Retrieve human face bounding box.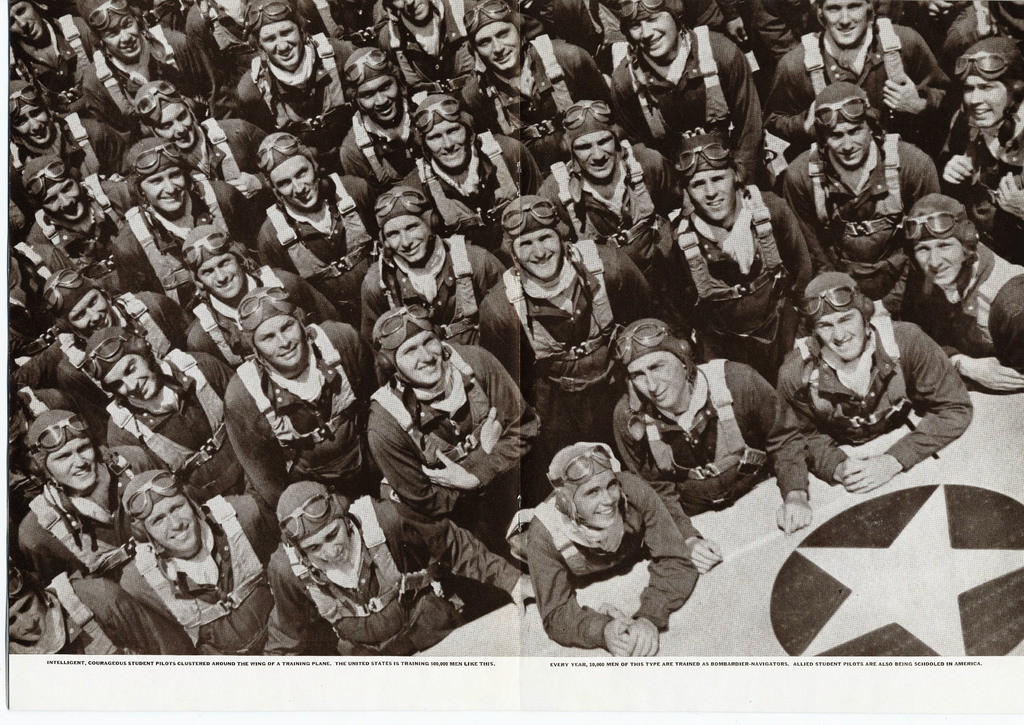
Bounding box: select_region(44, 437, 95, 491).
